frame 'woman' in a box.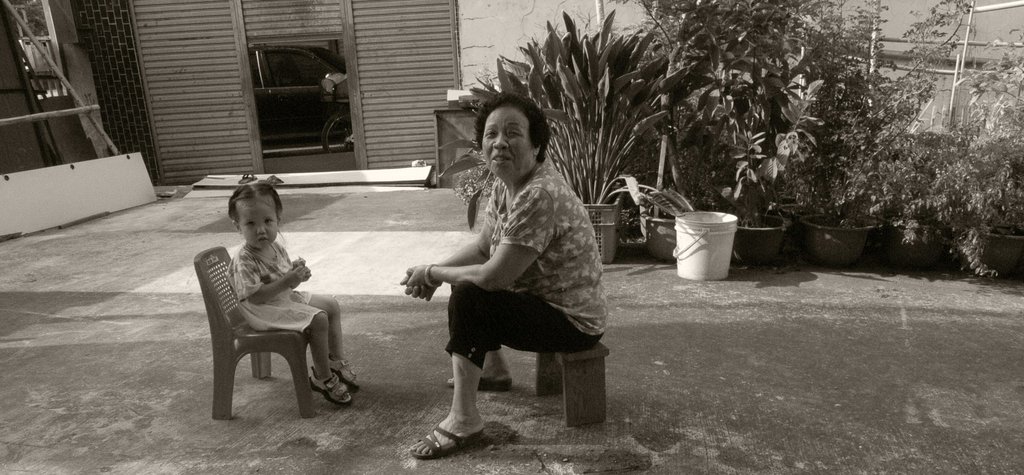
bbox=(404, 96, 604, 442).
